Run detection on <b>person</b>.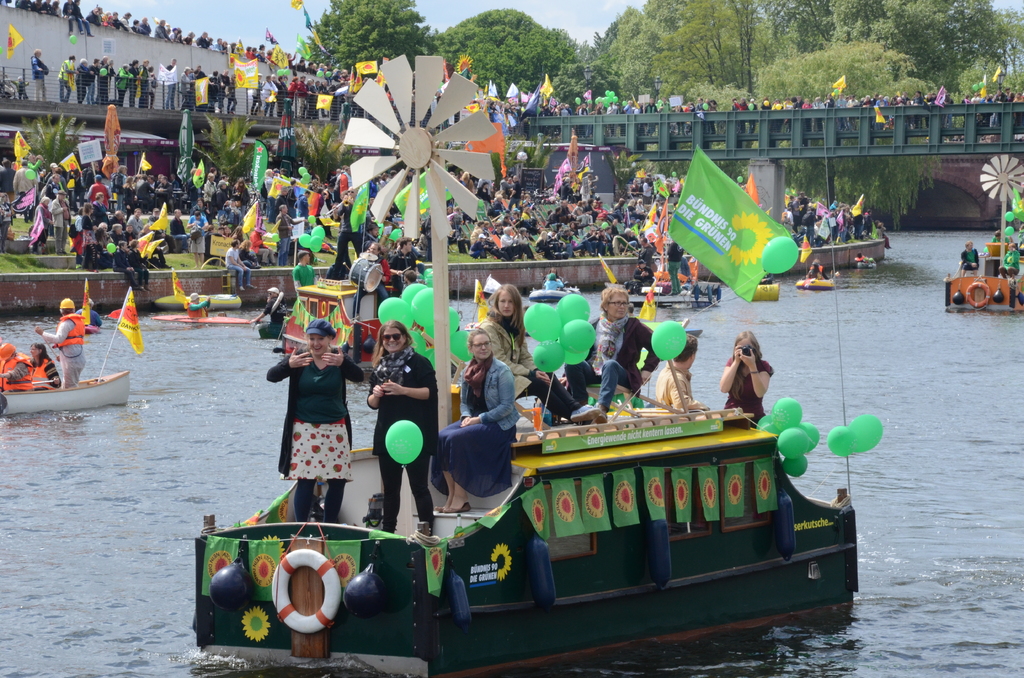
Result: l=266, t=321, r=362, b=520.
